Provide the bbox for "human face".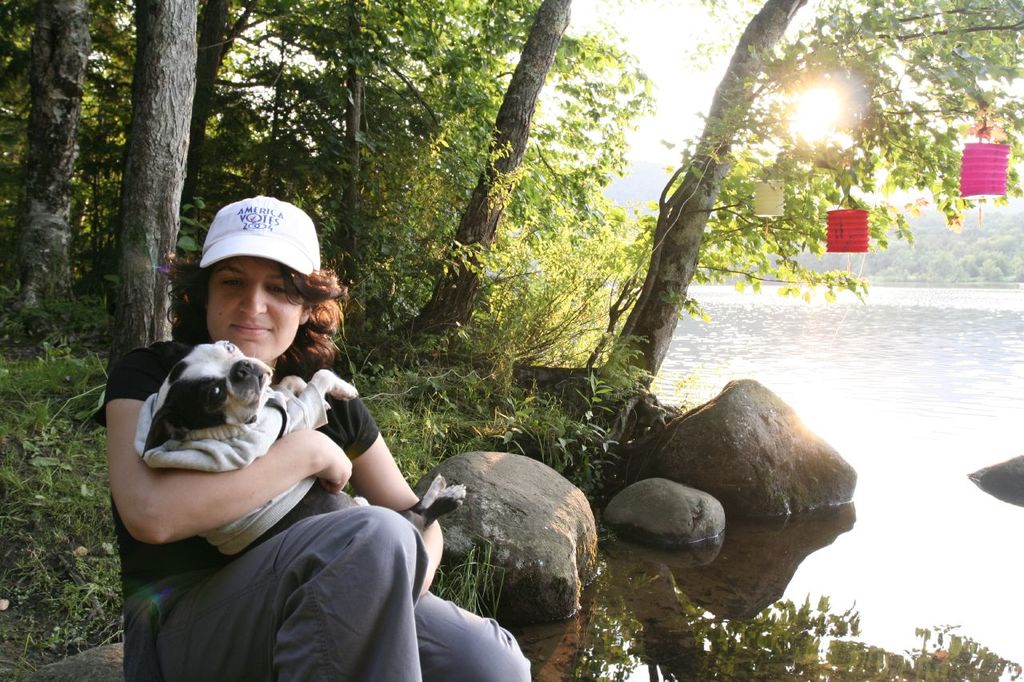
Rect(206, 251, 306, 358).
